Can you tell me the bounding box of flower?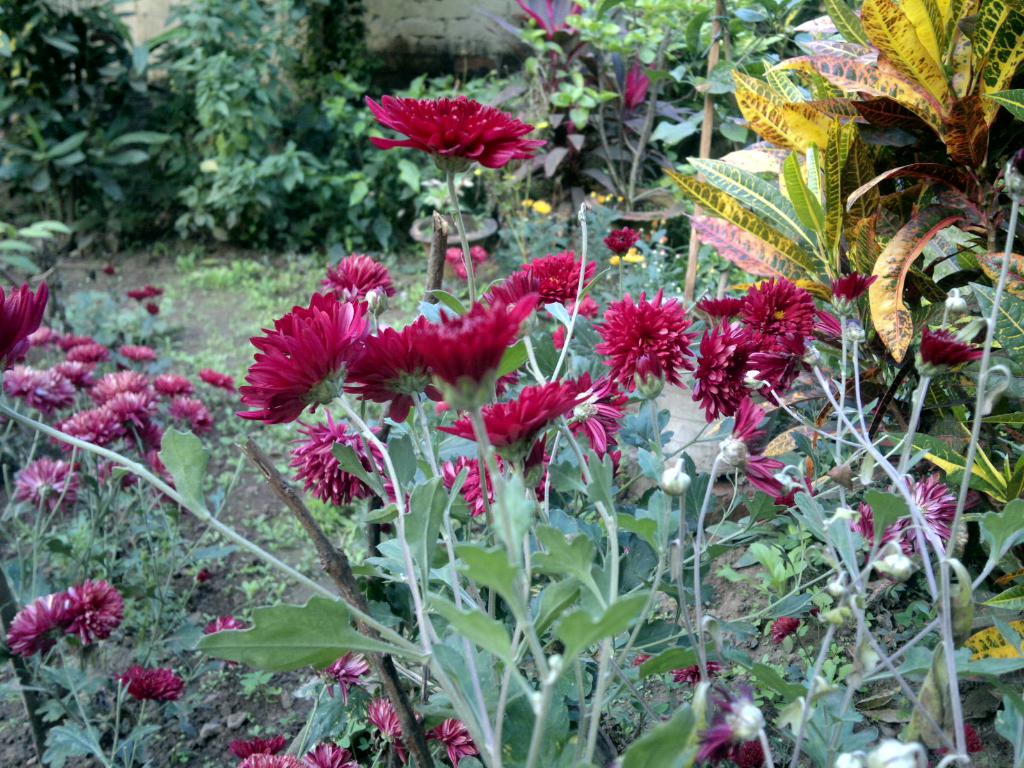
box(529, 452, 550, 504).
